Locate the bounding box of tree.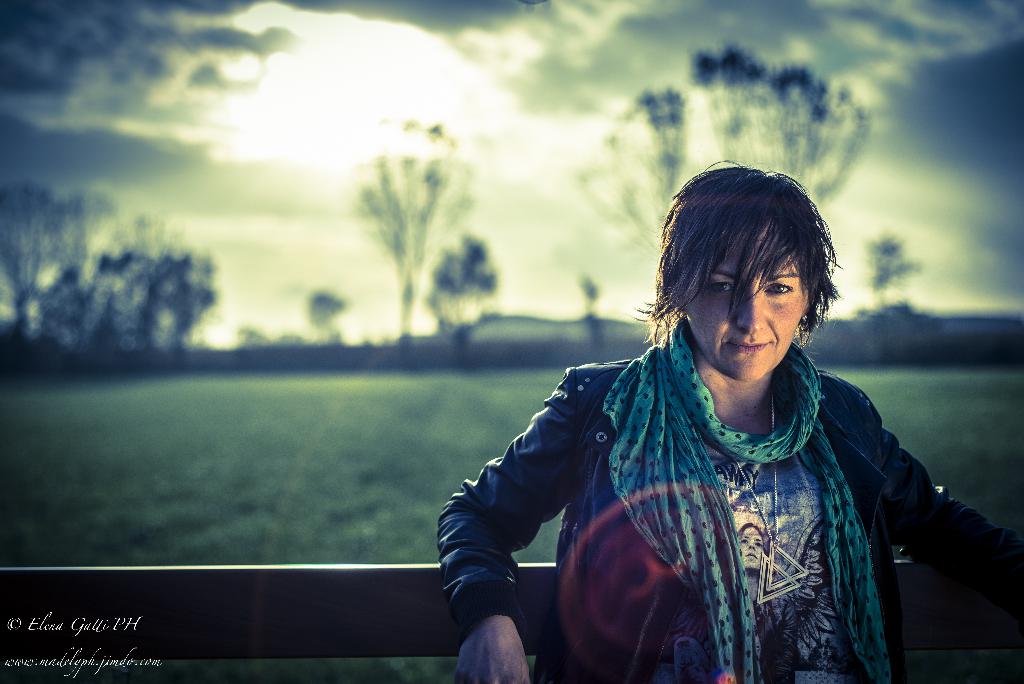
Bounding box: bbox=[308, 281, 353, 350].
